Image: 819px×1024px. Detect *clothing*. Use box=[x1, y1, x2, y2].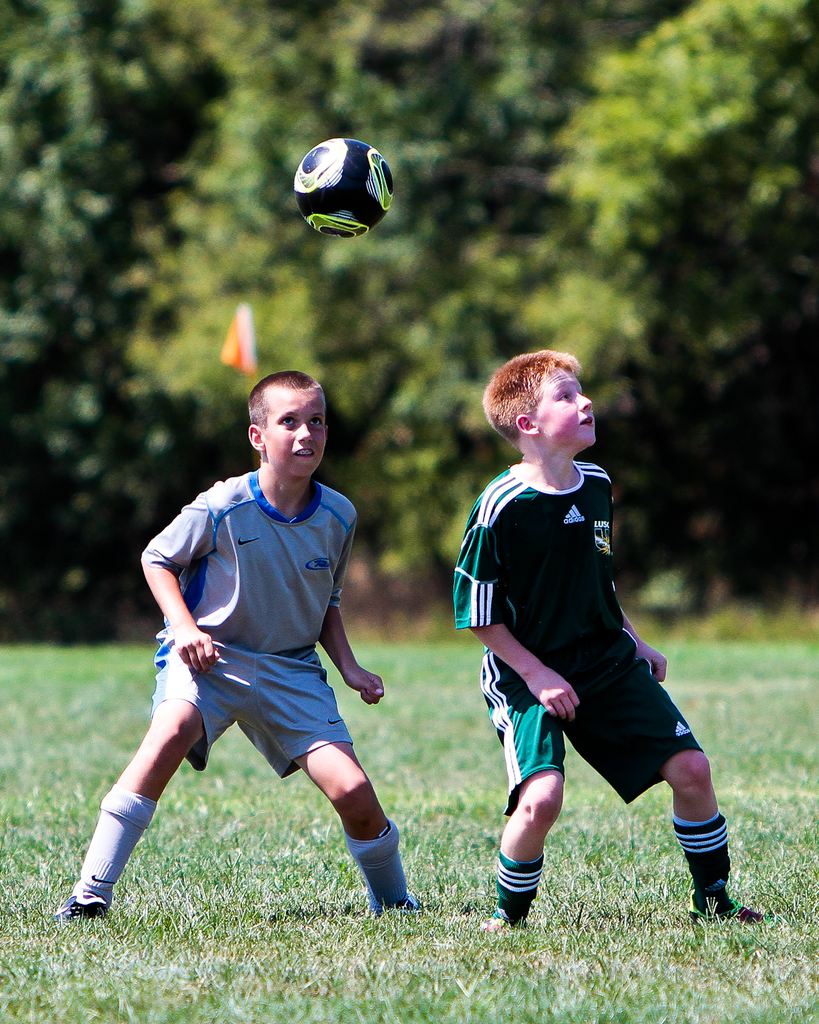
box=[452, 459, 705, 818].
